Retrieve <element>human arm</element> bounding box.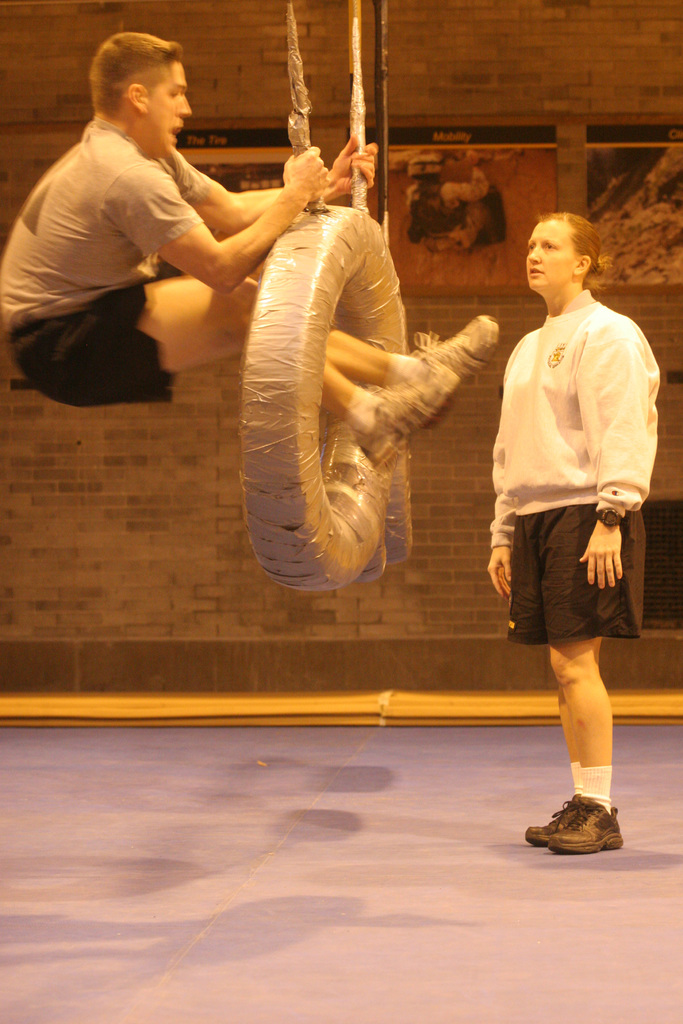
Bounding box: (x1=477, y1=491, x2=514, y2=596).
